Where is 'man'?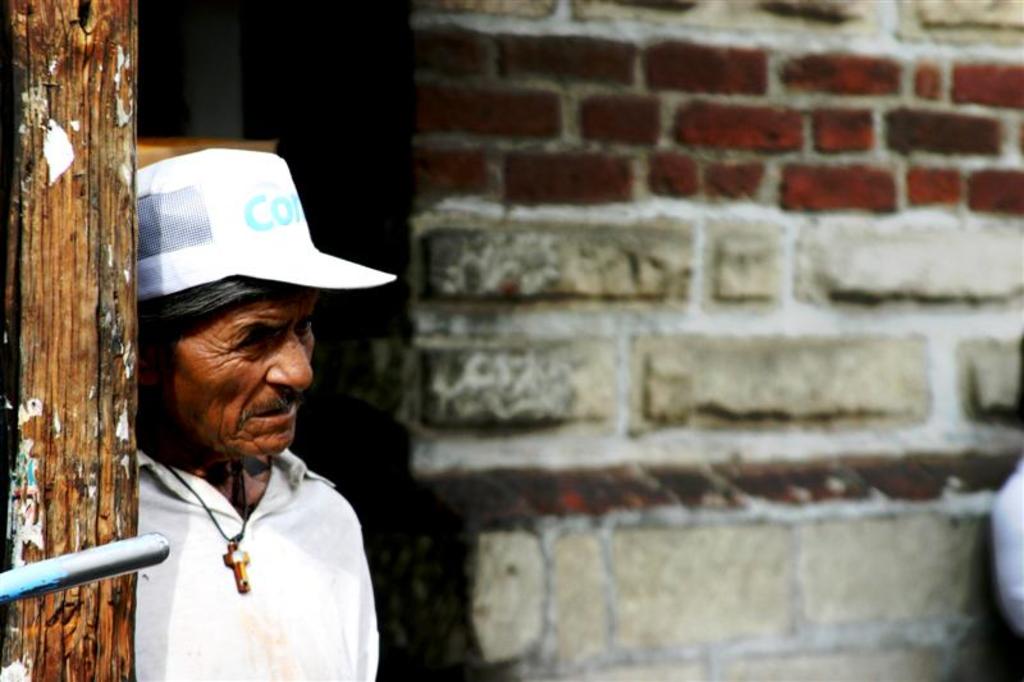
[136, 150, 385, 681].
